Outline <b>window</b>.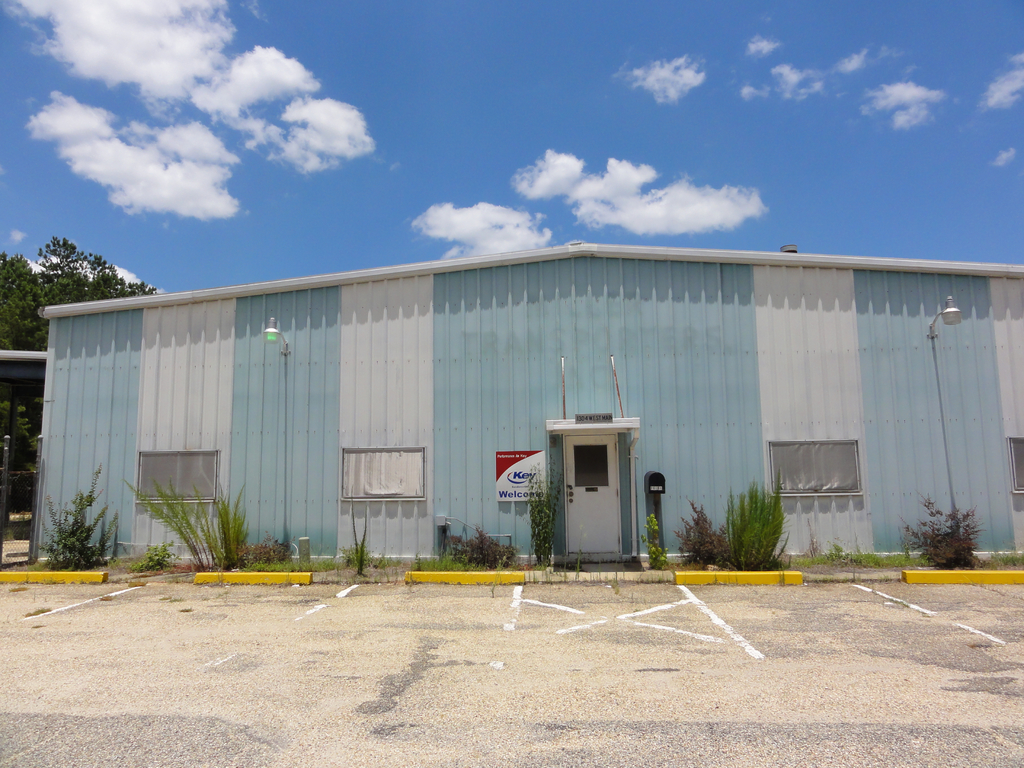
Outline: {"x1": 771, "y1": 435, "x2": 861, "y2": 493}.
